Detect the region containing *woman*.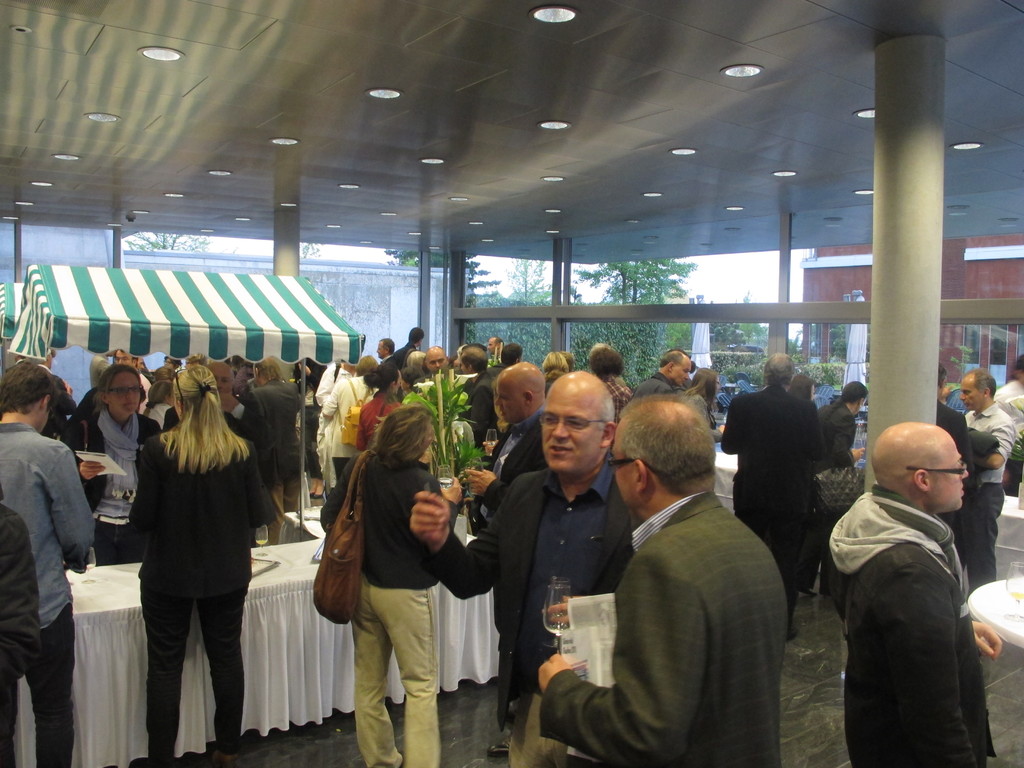
detection(321, 404, 459, 767).
